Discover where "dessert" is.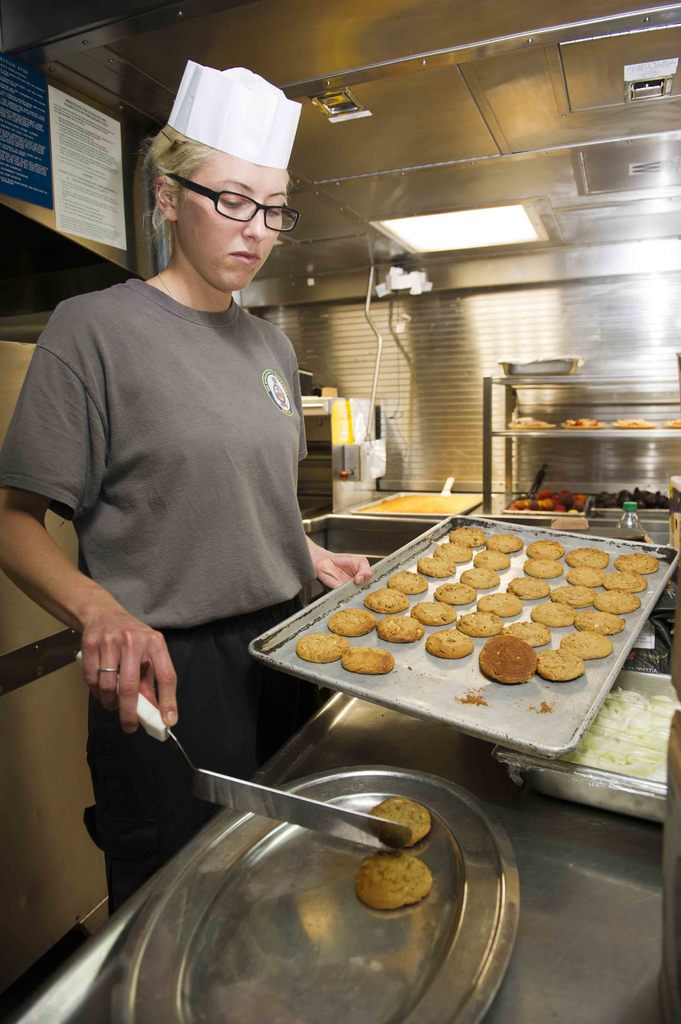
Discovered at left=450, top=524, right=488, bottom=548.
